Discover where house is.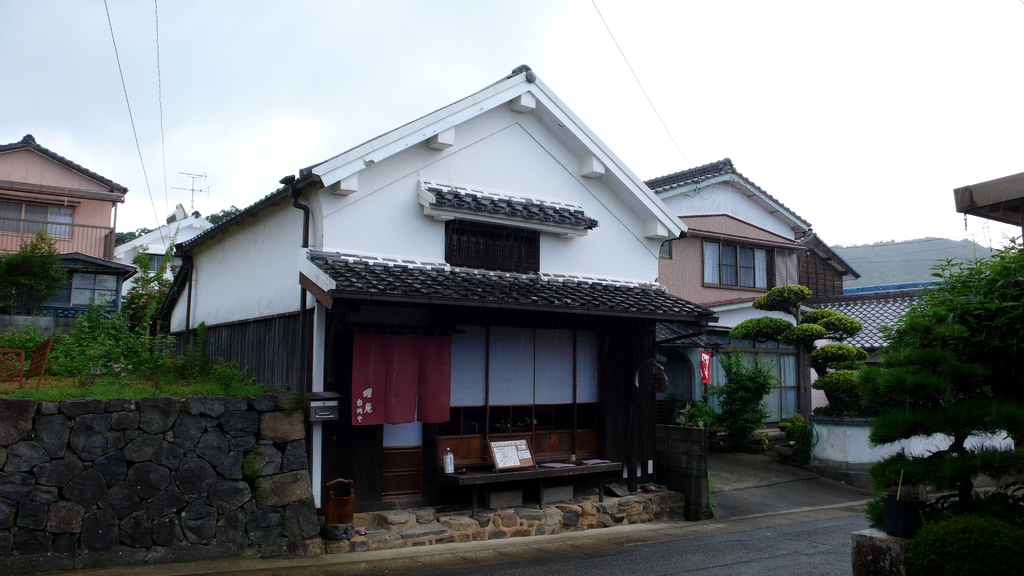
Discovered at x1=118, y1=200, x2=216, y2=323.
